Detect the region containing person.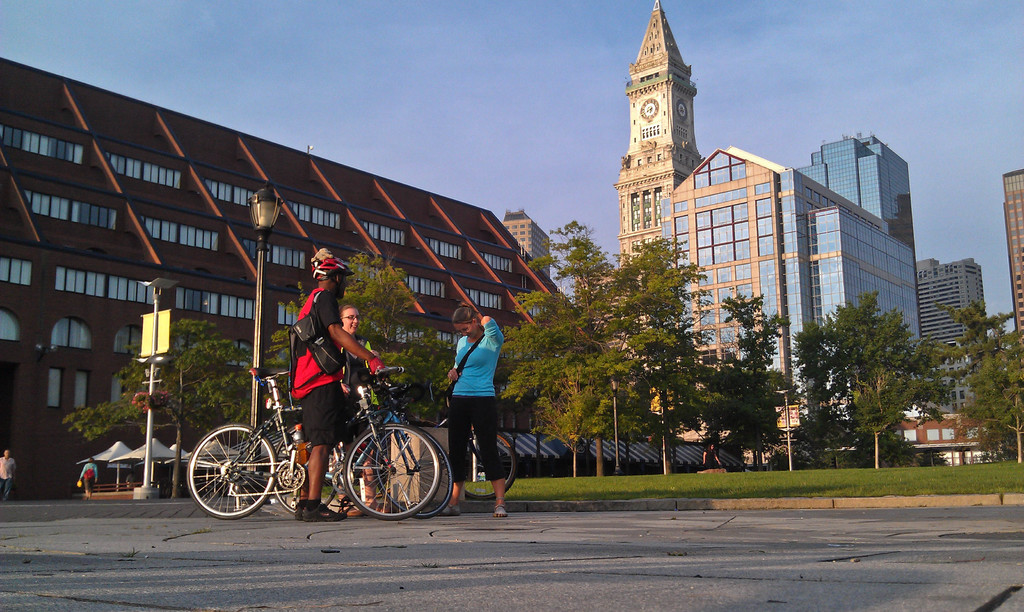
[125, 472, 136, 491].
